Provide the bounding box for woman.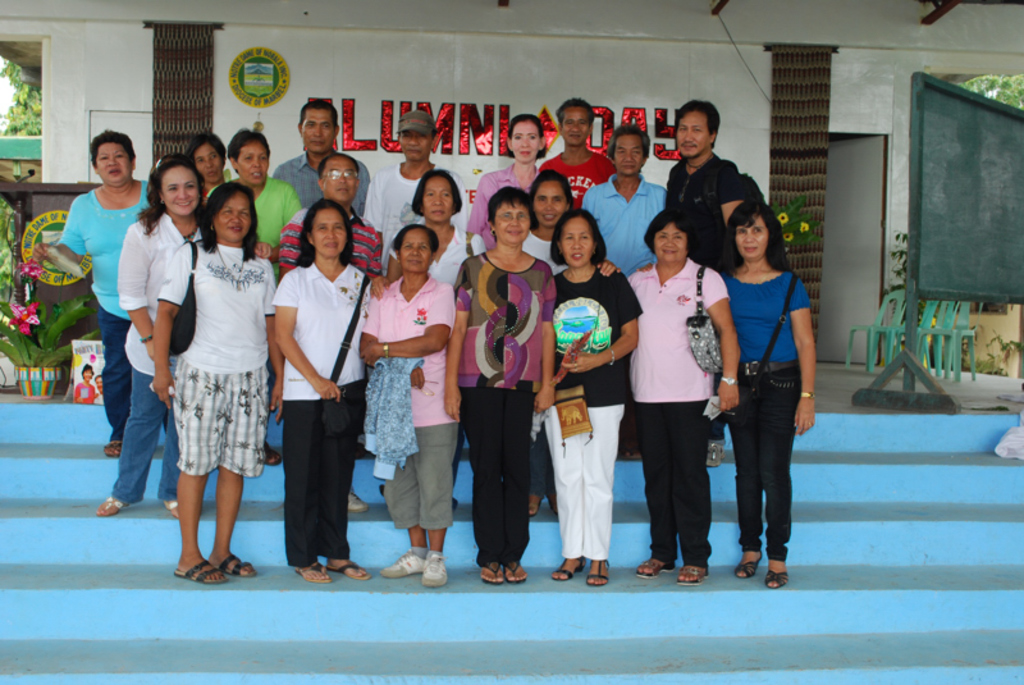
box(179, 131, 224, 210).
